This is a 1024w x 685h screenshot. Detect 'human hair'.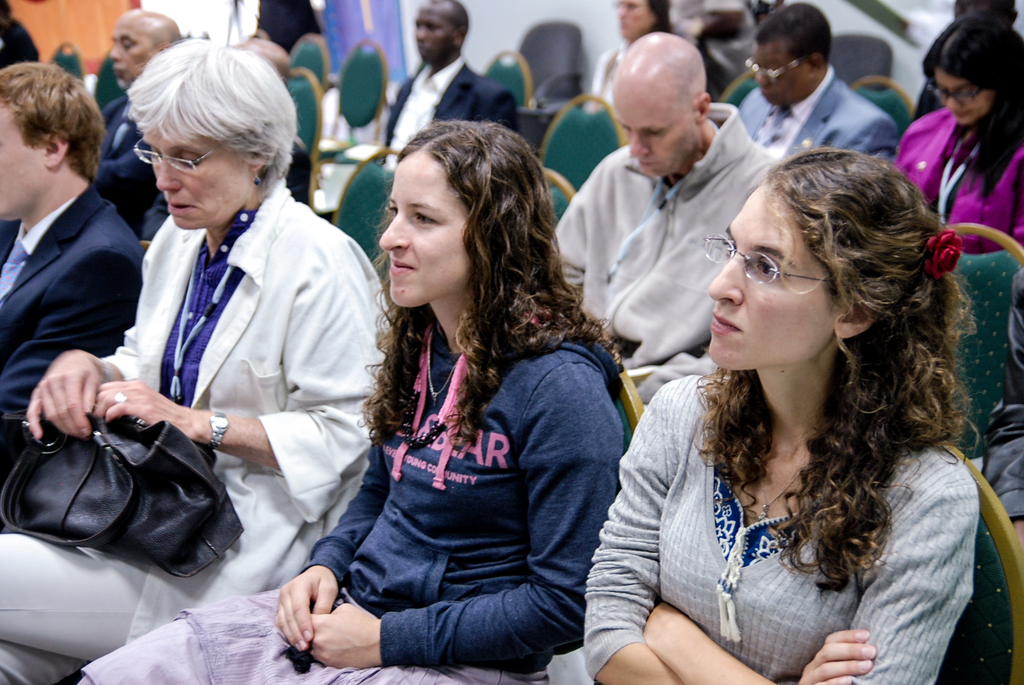
<bbox>0, 54, 111, 178</bbox>.
